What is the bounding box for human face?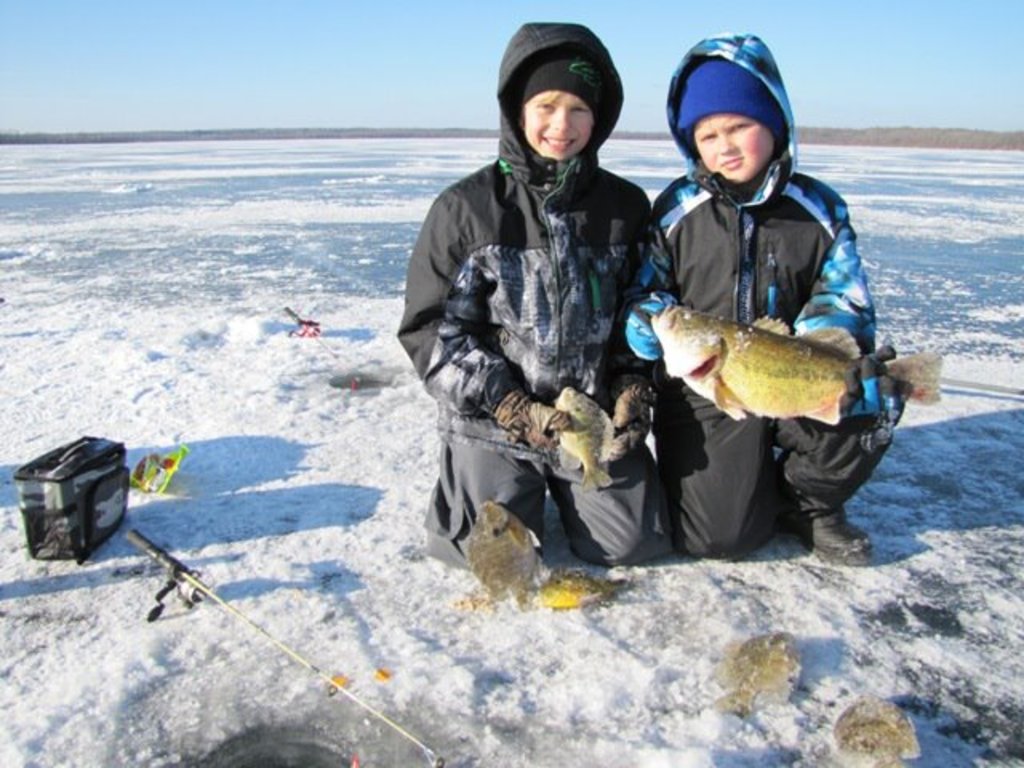
locate(522, 90, 587, 160).
